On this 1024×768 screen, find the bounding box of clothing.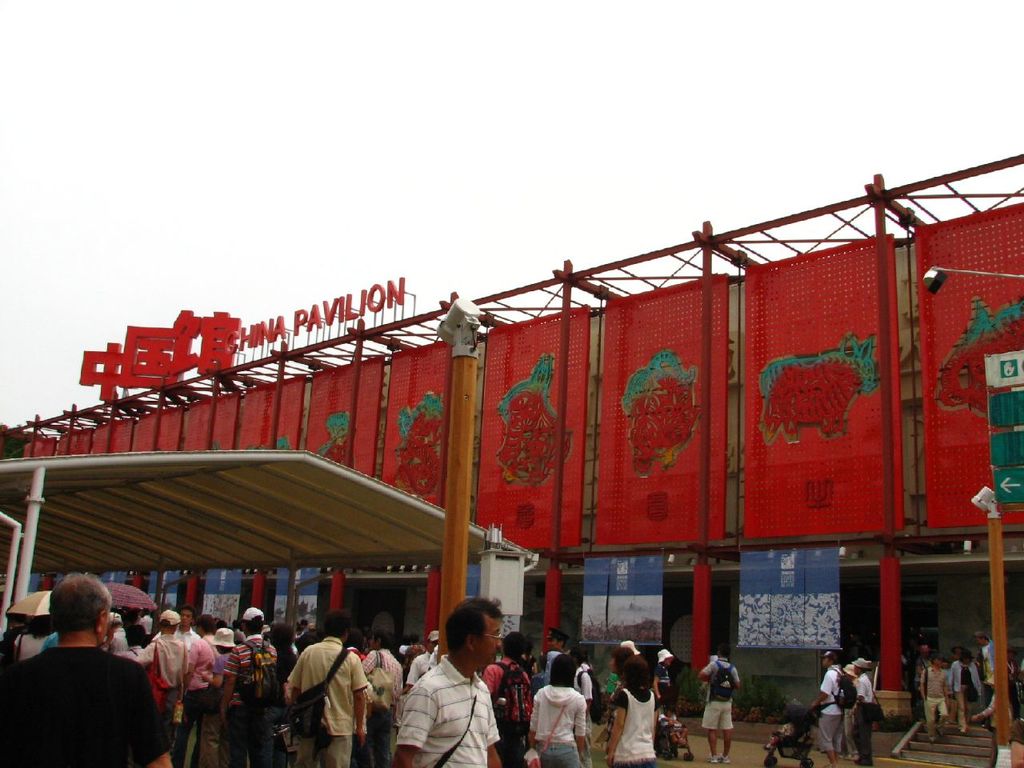
Bounding box: [left=601, top=672, right=620, bottom=692].
